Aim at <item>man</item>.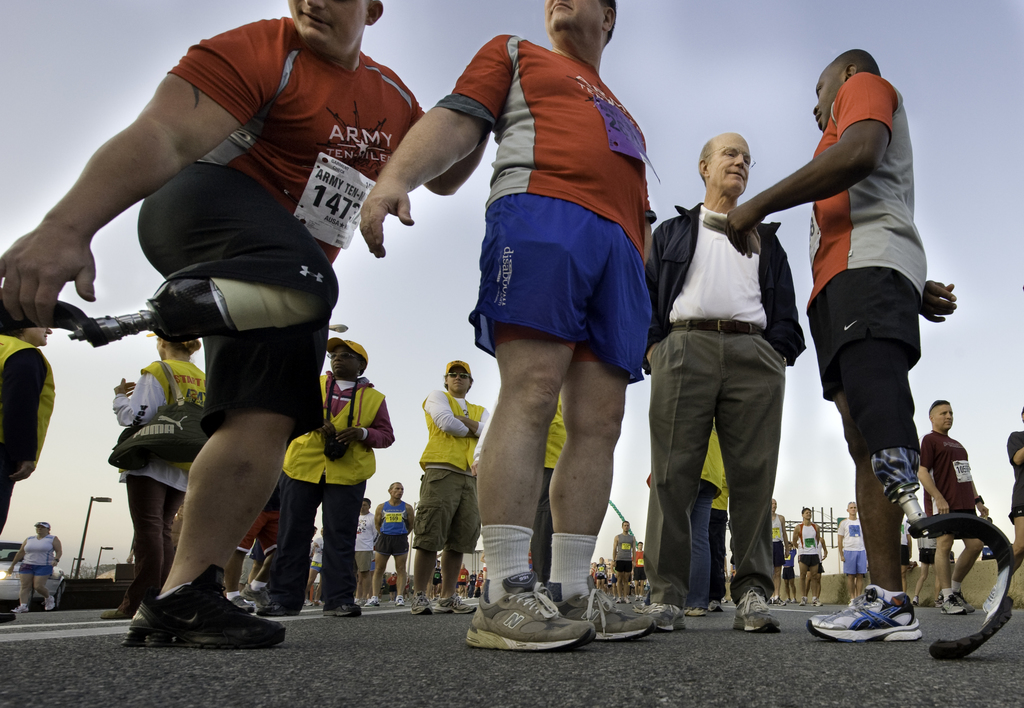
Aimed at locate(840, 499, 868, 597).
